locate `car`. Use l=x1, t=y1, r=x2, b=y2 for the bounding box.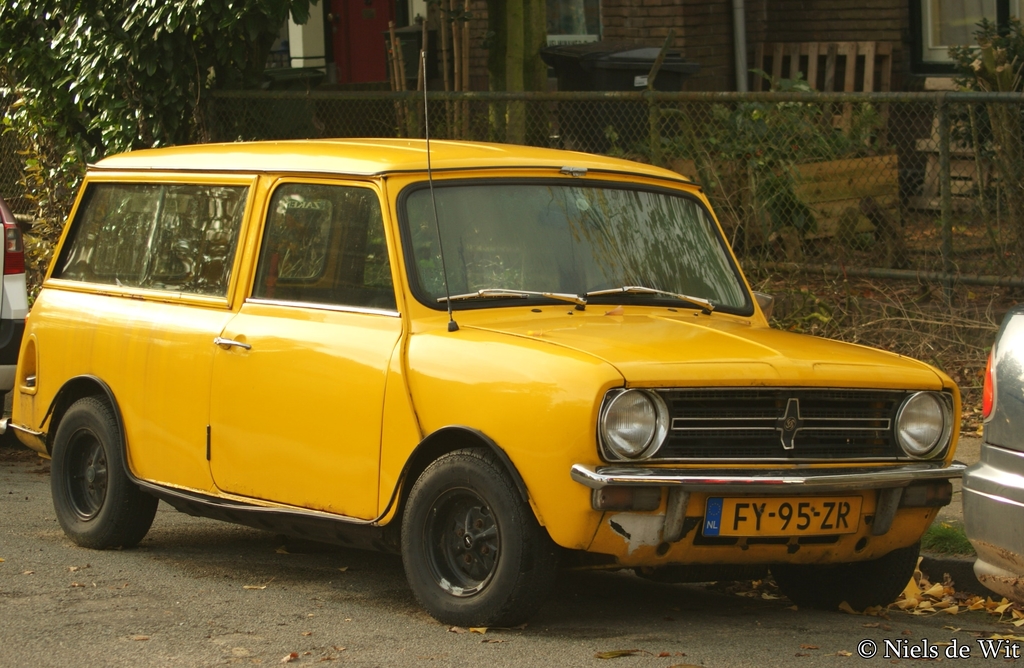
l=0, t=129, r=973, b=635.
